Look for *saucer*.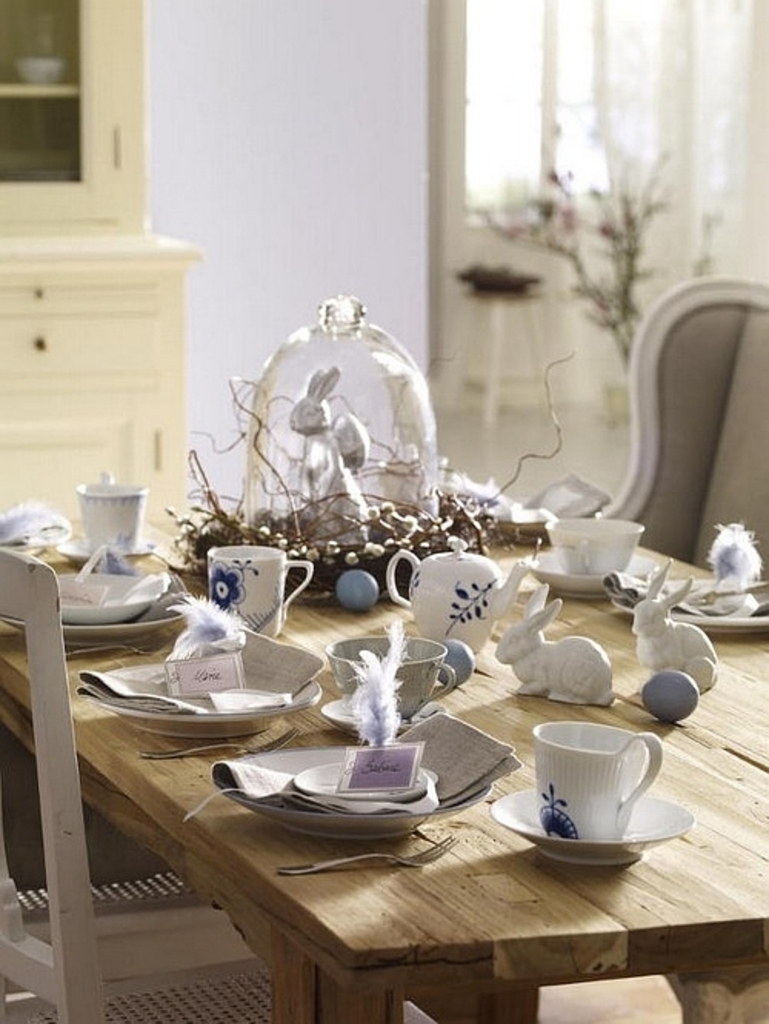
Found: select_region(54, 537, 158, 566).
